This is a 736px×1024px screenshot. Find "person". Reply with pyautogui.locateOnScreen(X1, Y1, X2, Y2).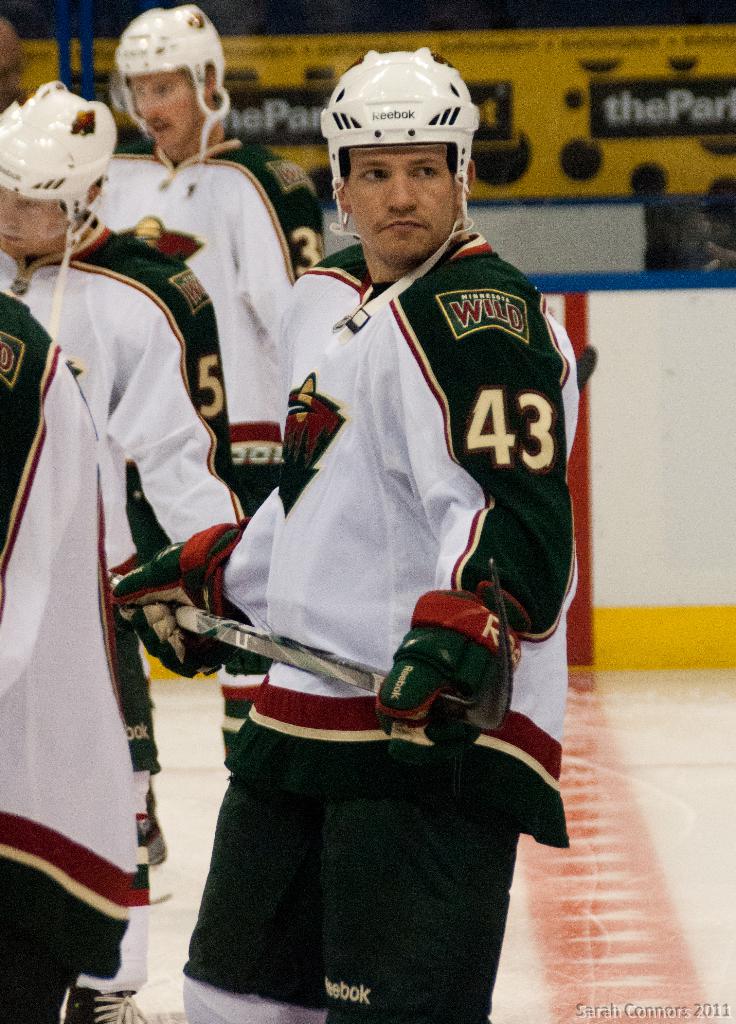
pyautogui.locateOnScreen(89, 12, 327, 785).
